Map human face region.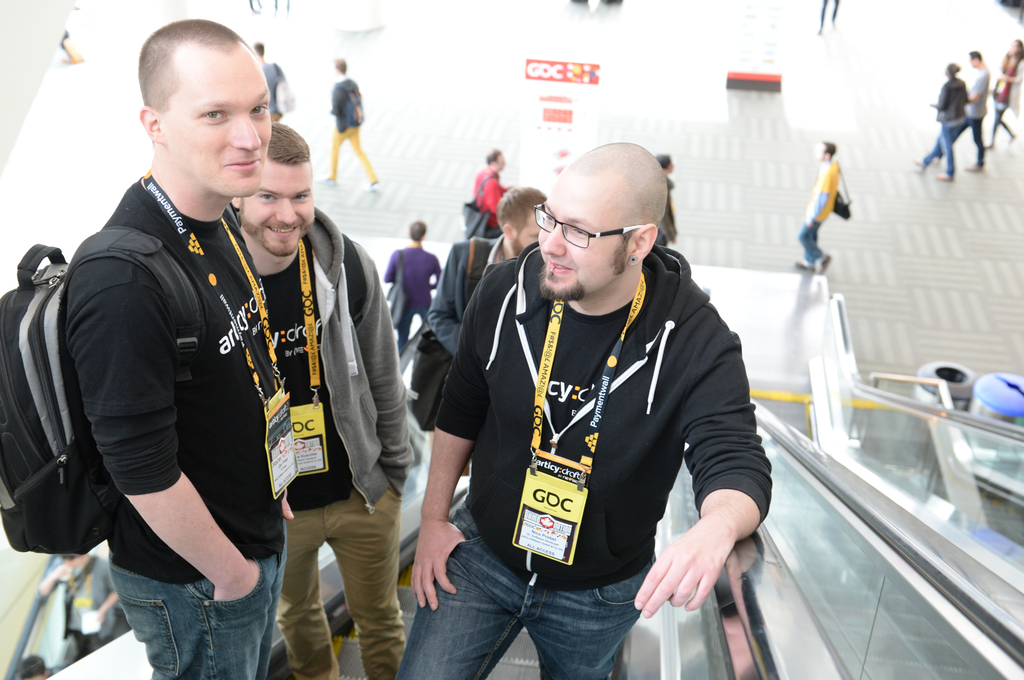
Mapped to [left=494, top=154, right=506, bottom=175].
